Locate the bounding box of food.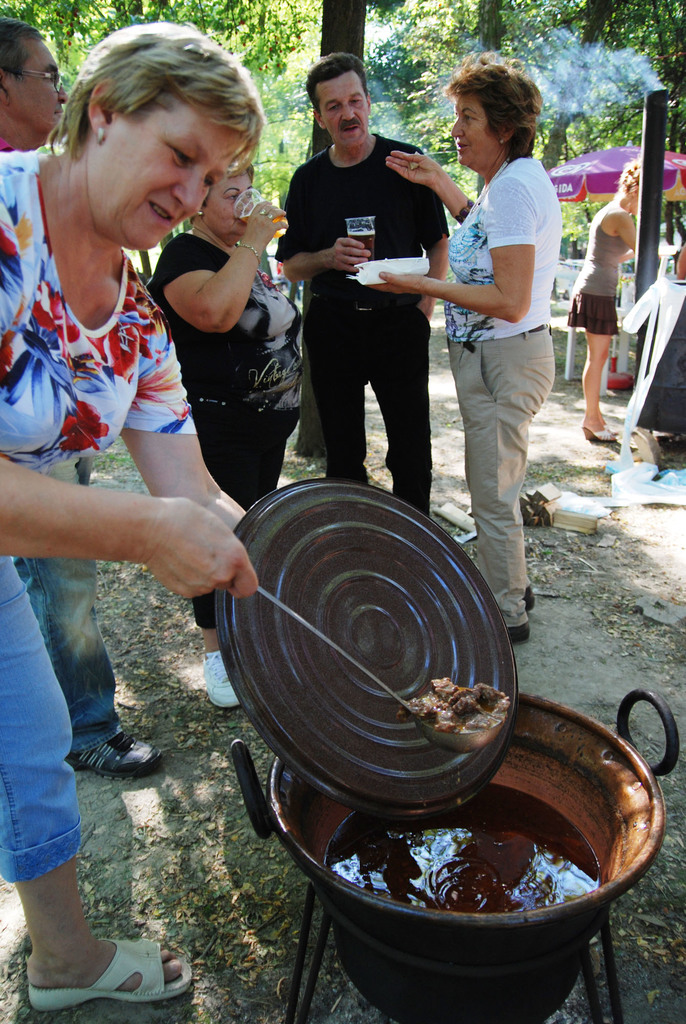
Bounding box: [left=400, top=682, right=505, bottom=735].
